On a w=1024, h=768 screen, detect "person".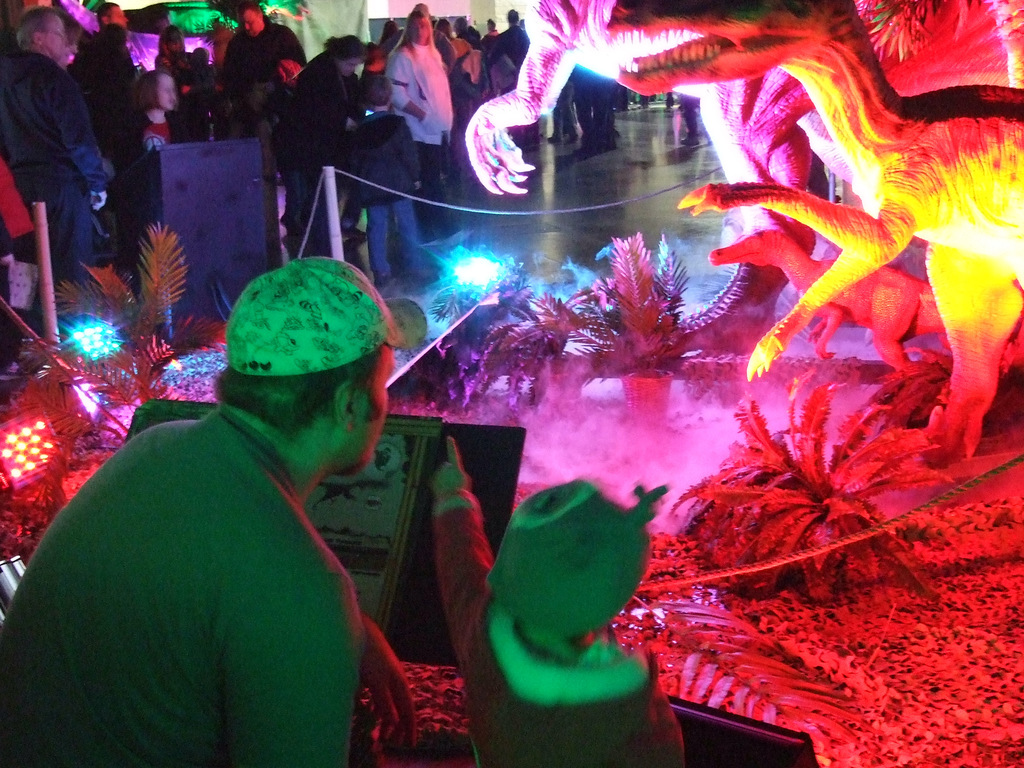
{"left": 489, "top": 19, "right": 503, "bottom": 40}.
